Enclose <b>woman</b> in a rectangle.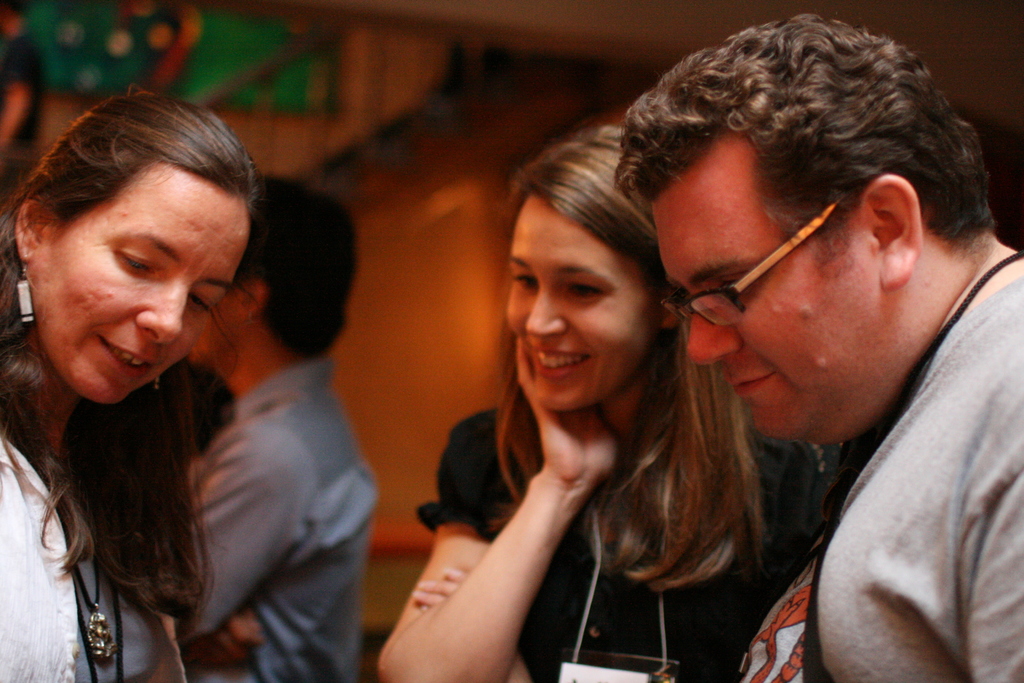
[367, 113, 832, 674].
